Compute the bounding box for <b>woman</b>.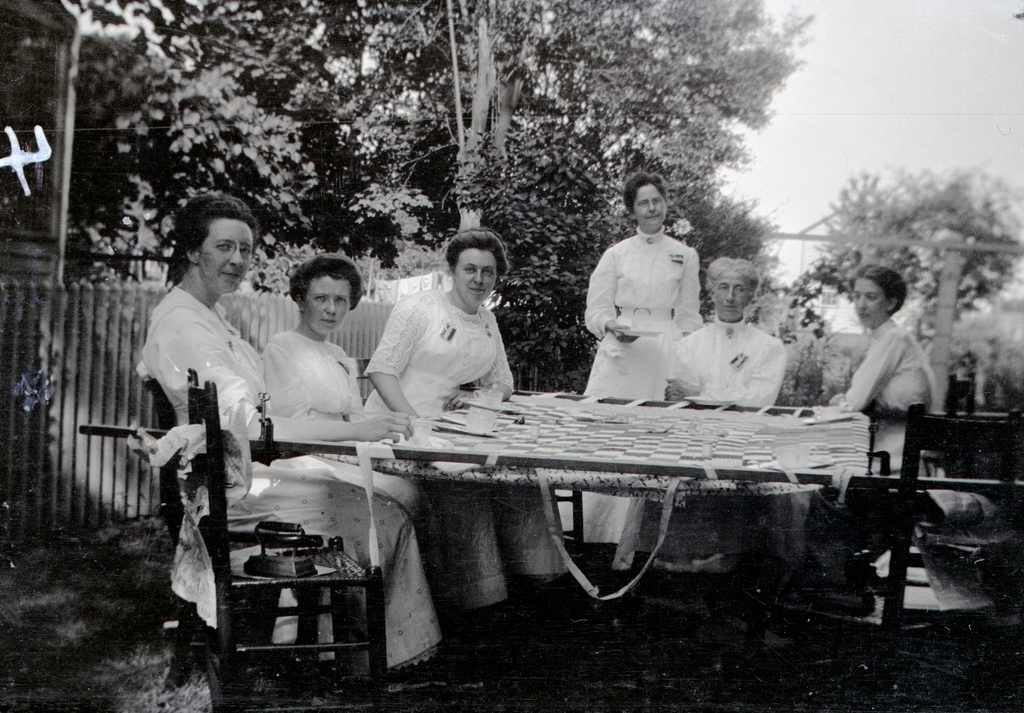
834,259,939,478.
